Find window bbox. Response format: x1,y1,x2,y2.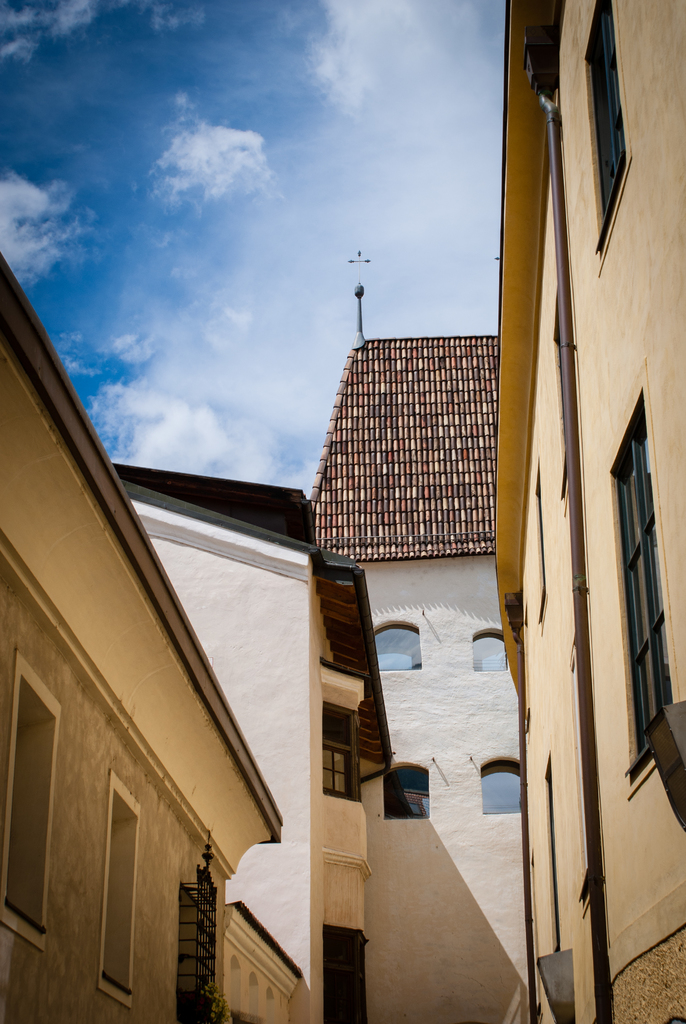
608,378,673,790.
